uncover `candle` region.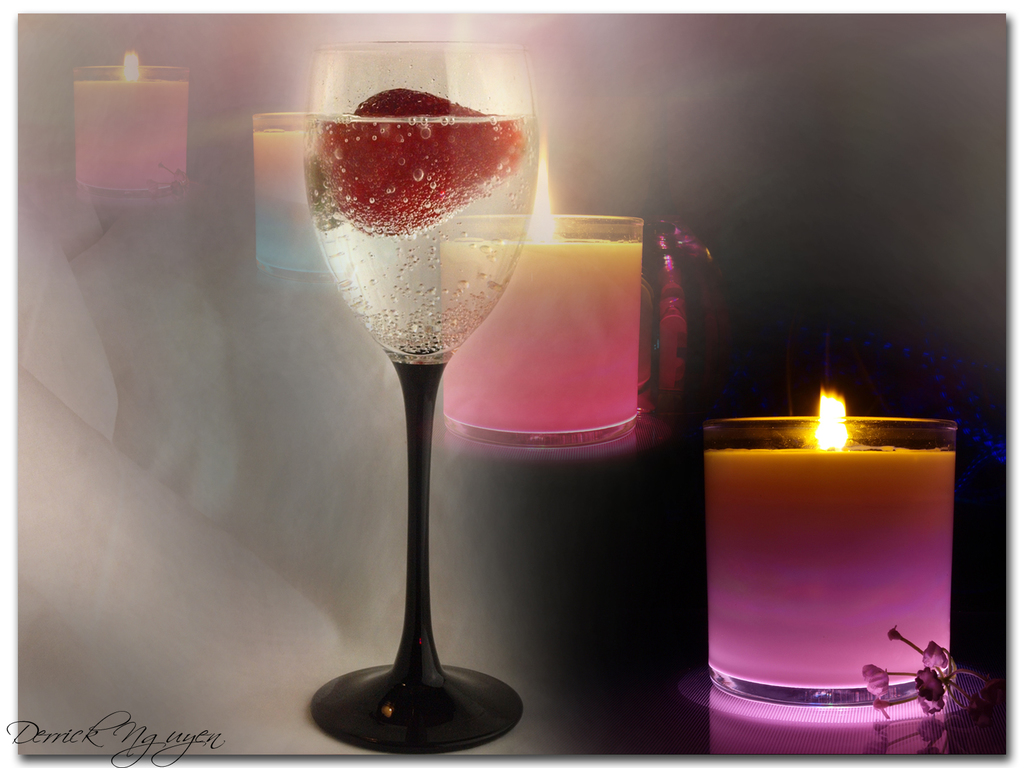
Uncovered: crop(73, 48, 184, 205).
